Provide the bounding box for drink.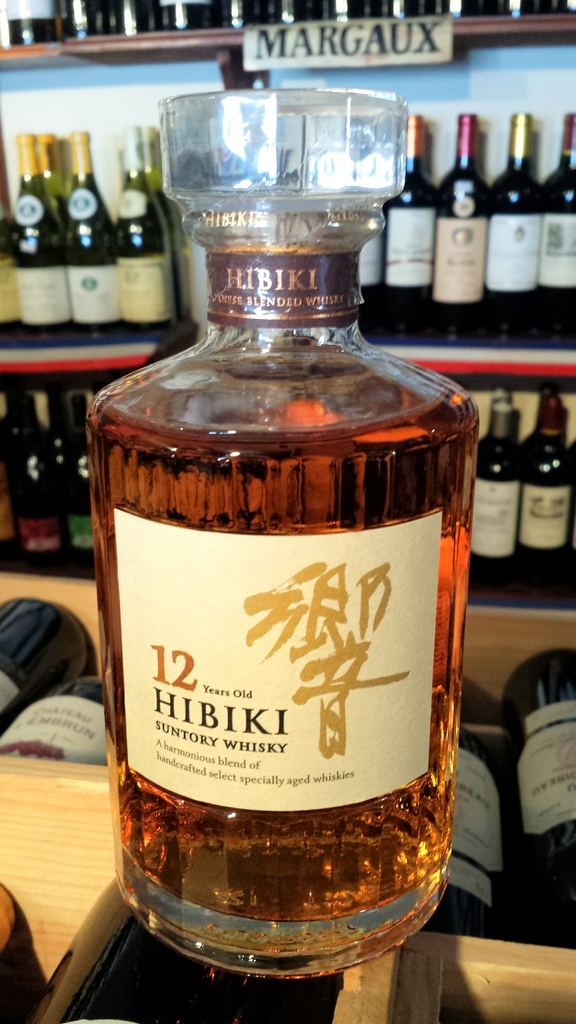
x1=423, y1=730, x2=502, y2=935.
